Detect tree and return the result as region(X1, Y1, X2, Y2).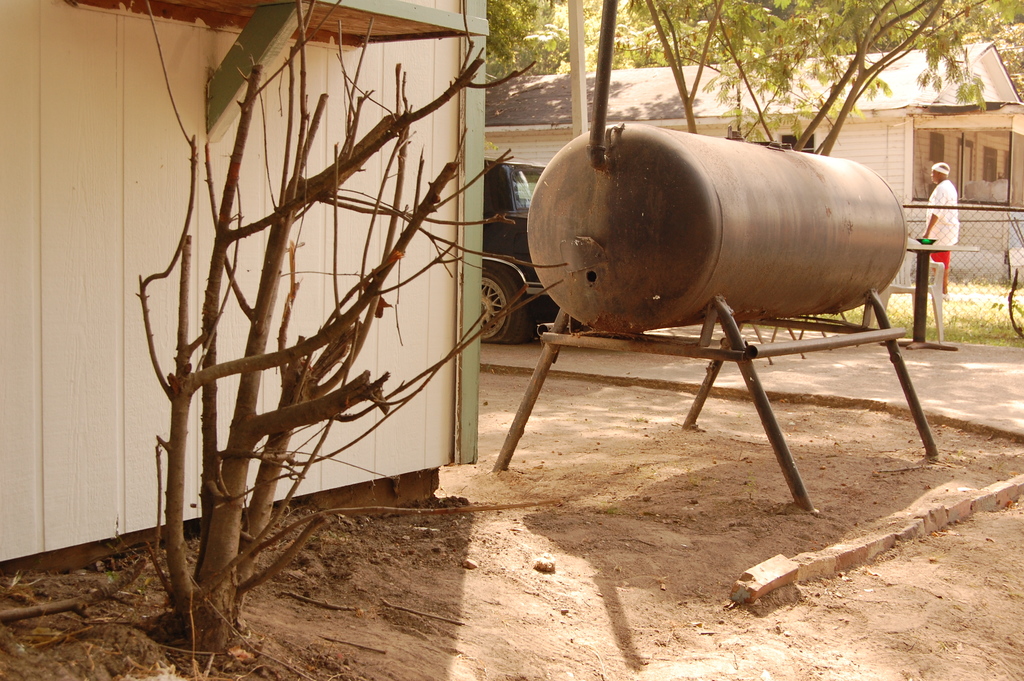
region(60, 0, 532, 604).
